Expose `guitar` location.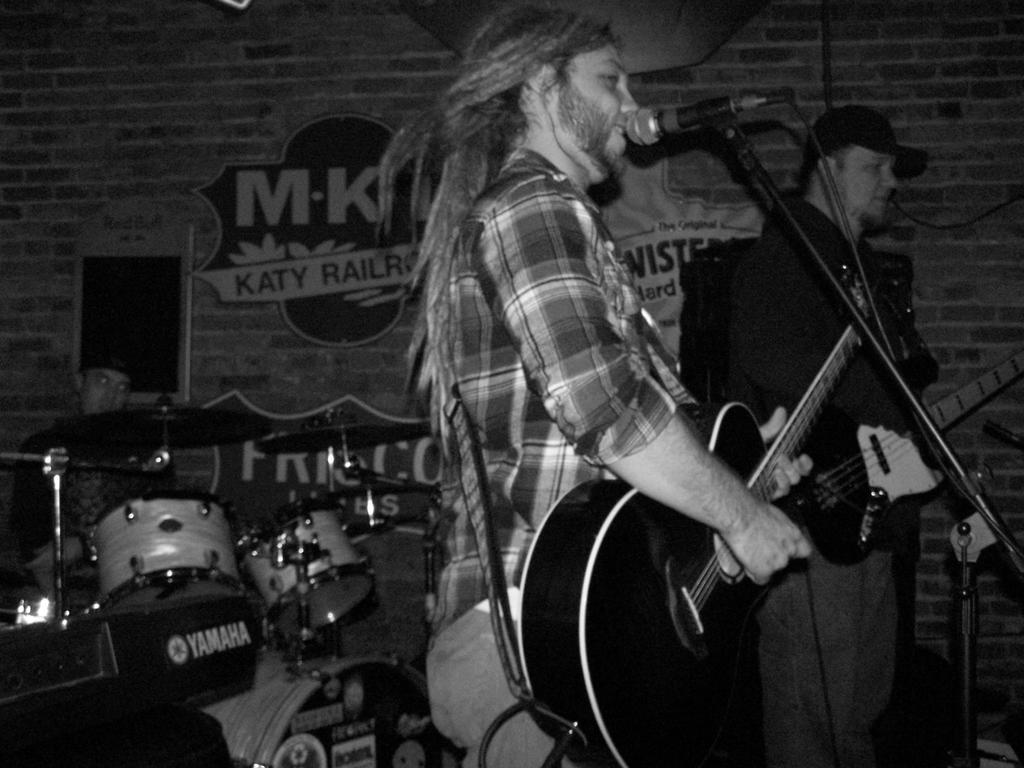
Exposed at 793 347 1023 564.
